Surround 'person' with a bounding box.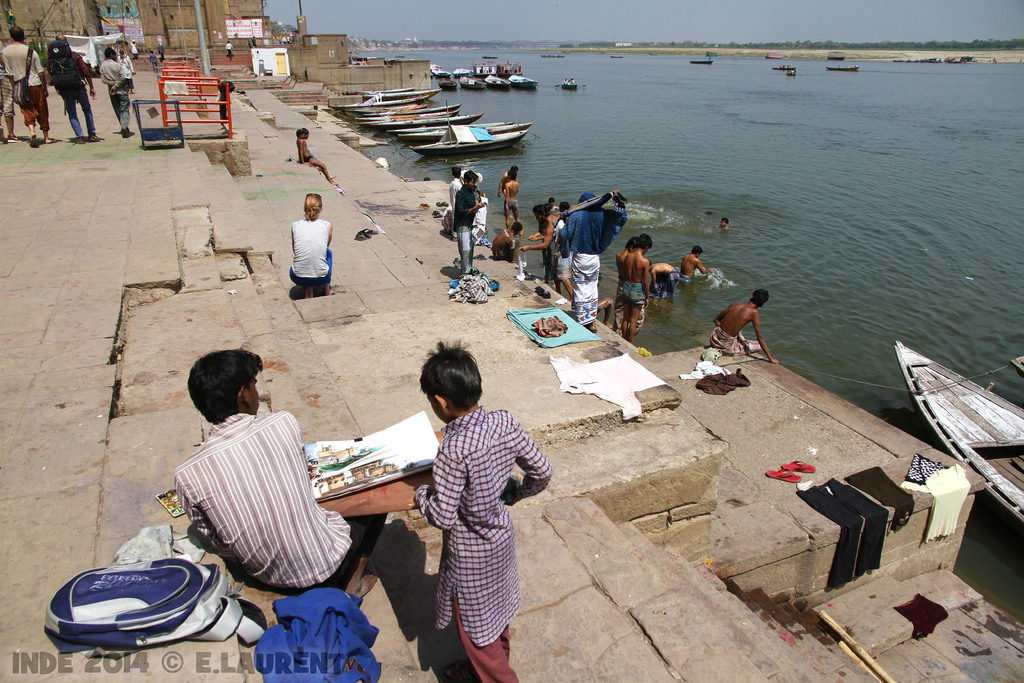
(x1=400, y1=338, x2=543, y2=682).
